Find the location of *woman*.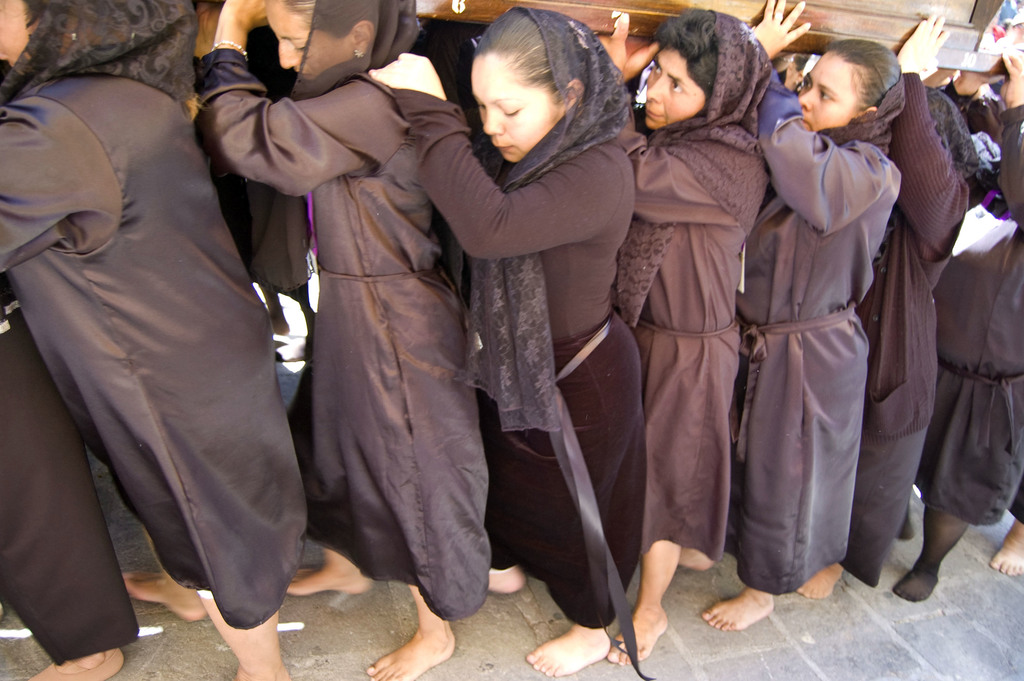
Location: 2, 295, 140, 680.
